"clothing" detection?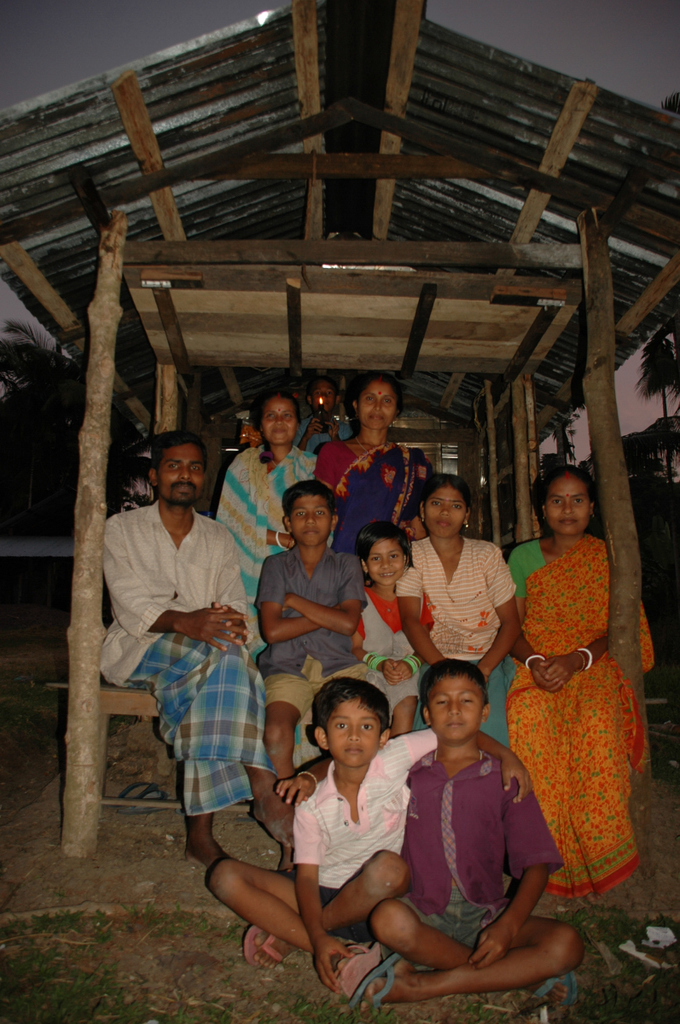
rect(353, 575, 440, 713)
